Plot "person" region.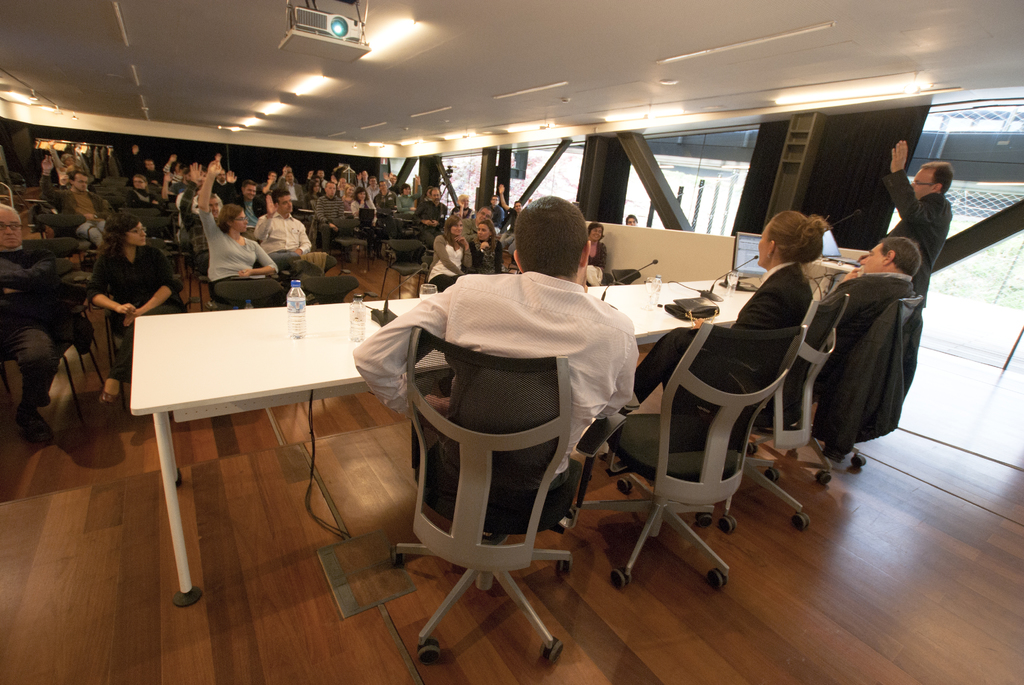
Plotted at [left=624, top=212, right=824, bottom=440].
